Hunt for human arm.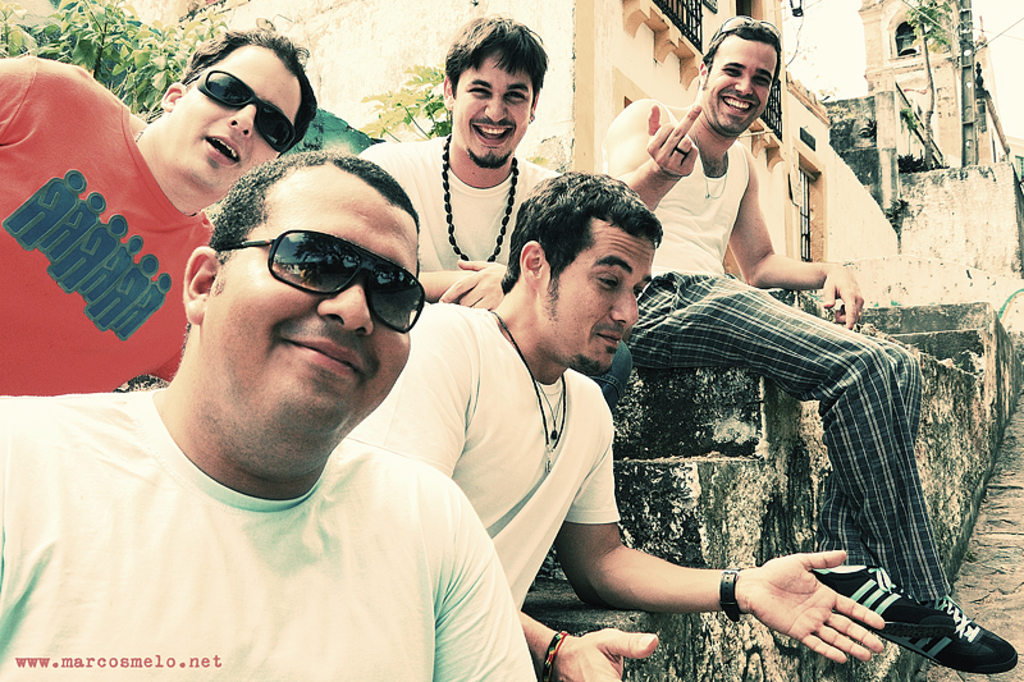
Hunted down at box(726, 166, 861, 325).
